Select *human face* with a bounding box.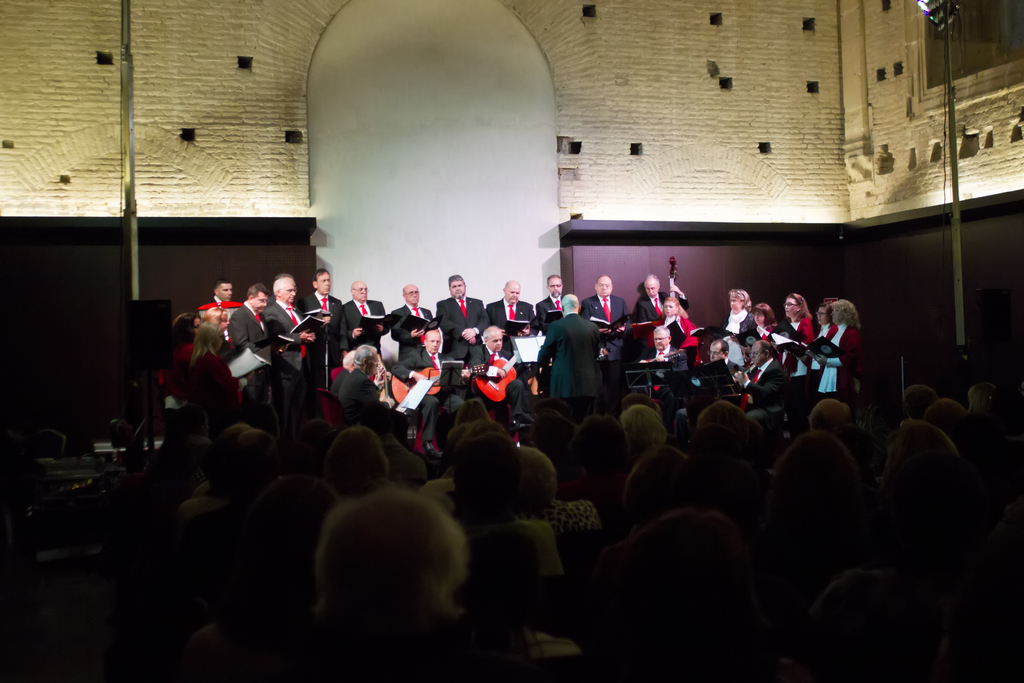
l=509, t=285, r=518, b=298.
